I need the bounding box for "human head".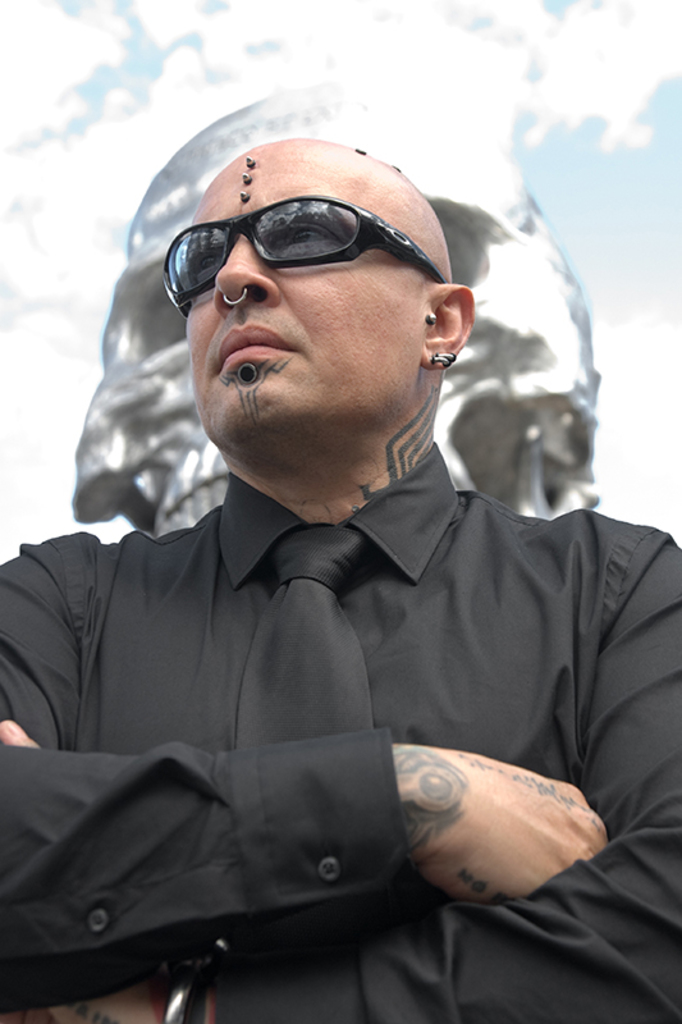
Here it is: box=[168, 161, 457, 440].
